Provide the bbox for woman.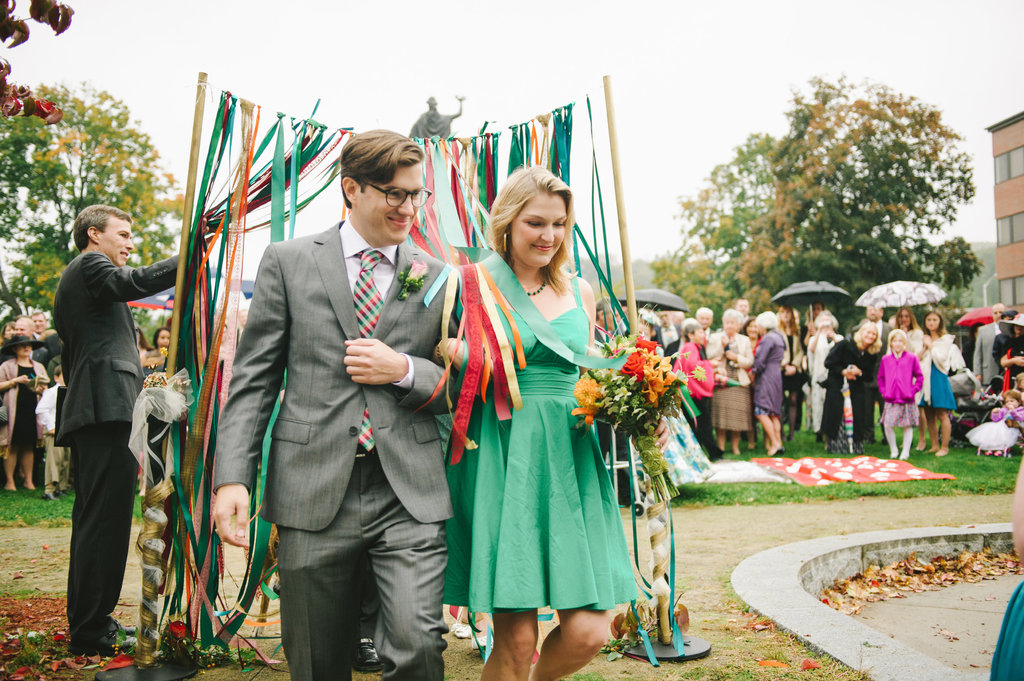
BBox(815, 314, 876, 451).
